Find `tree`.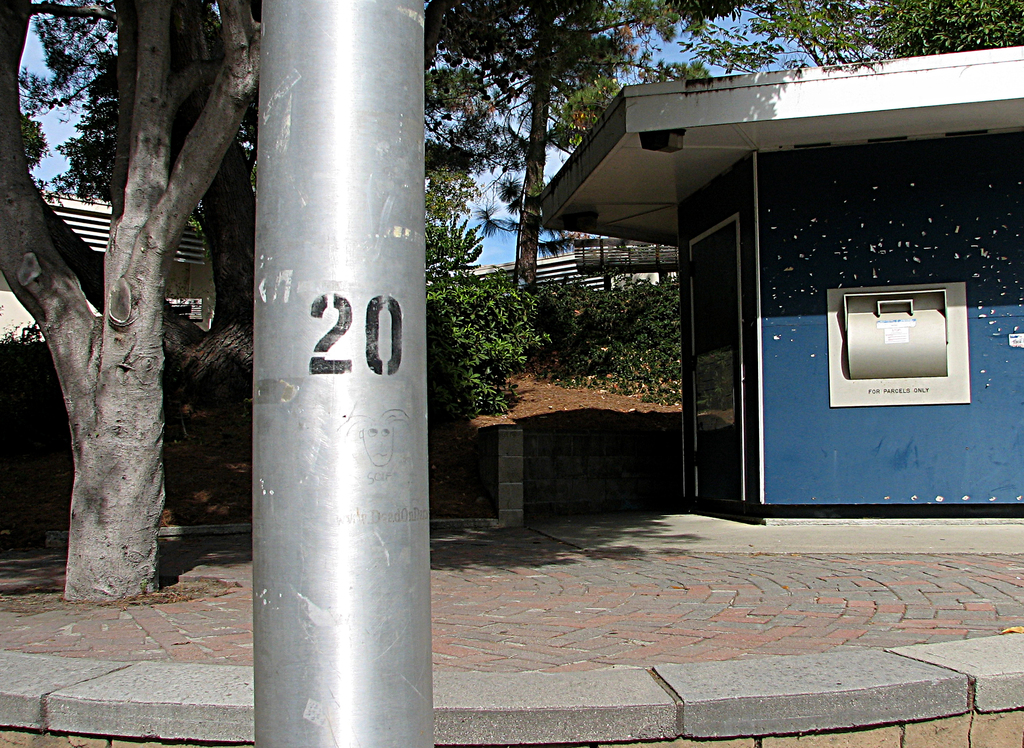
x1=735, y1=1, x2=1022, y2=47.
